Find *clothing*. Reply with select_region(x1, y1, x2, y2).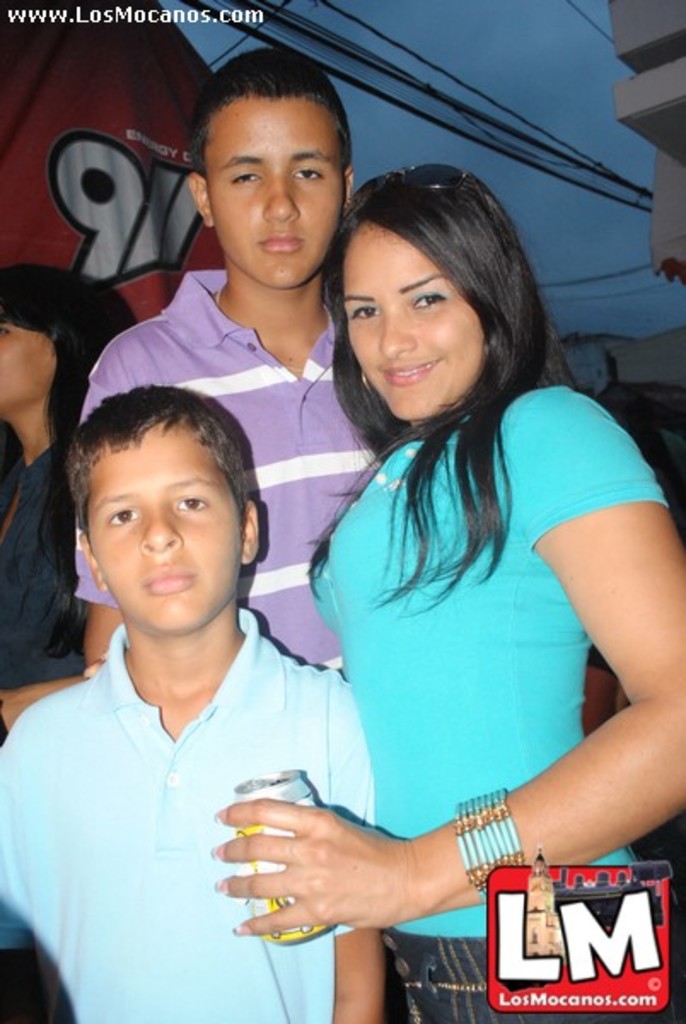
select_region(387, 923, 662, 1022).
